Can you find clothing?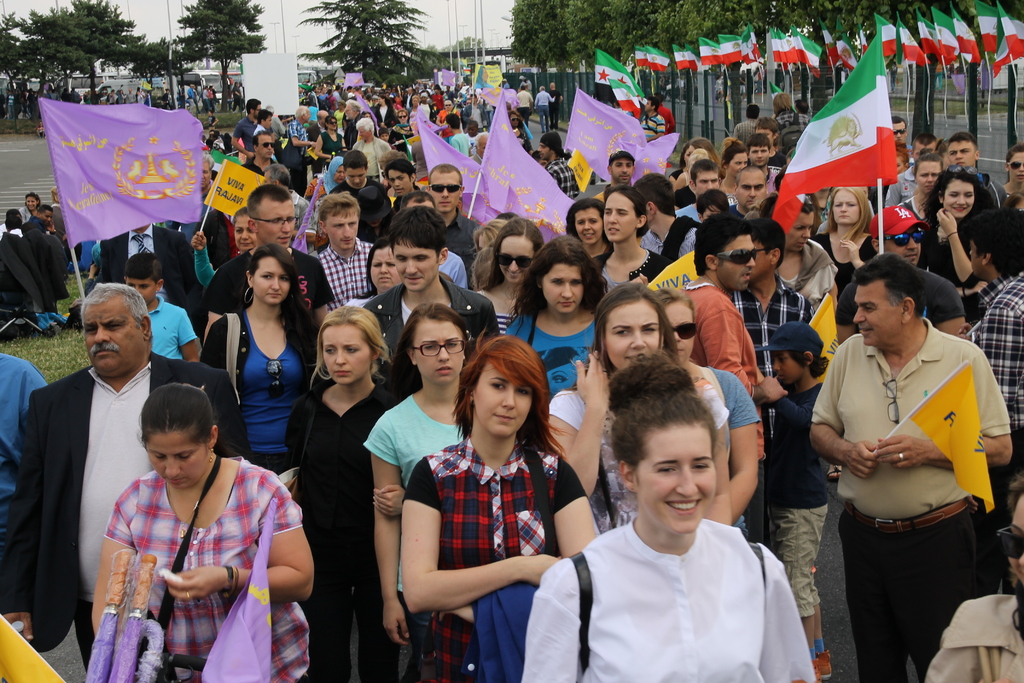
Yes, bounding box: 519/514/811/682.
